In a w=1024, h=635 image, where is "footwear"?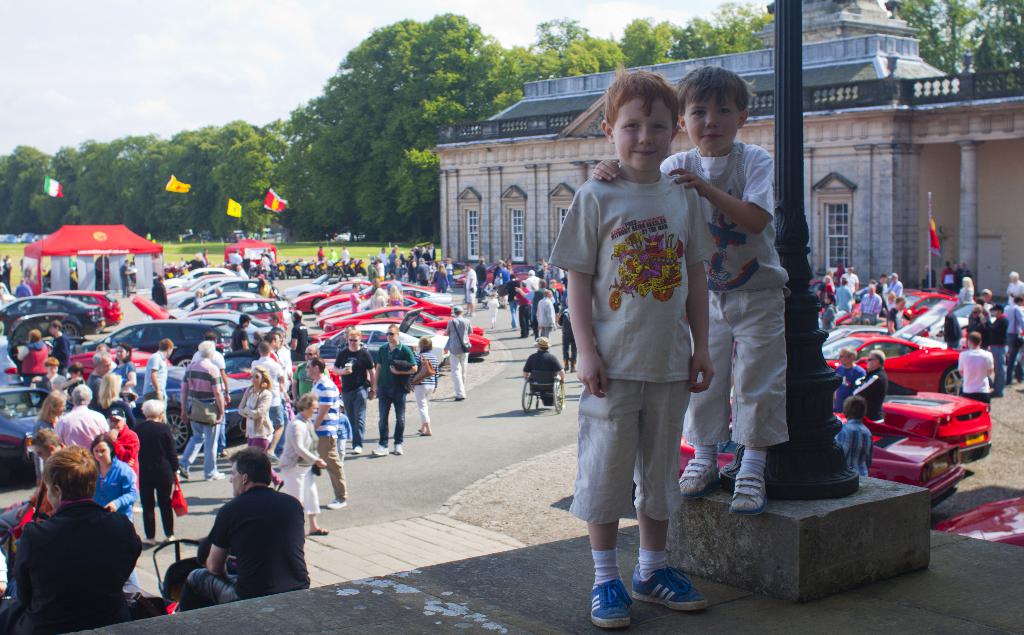
bbox=[325, 499, 346, 511].
